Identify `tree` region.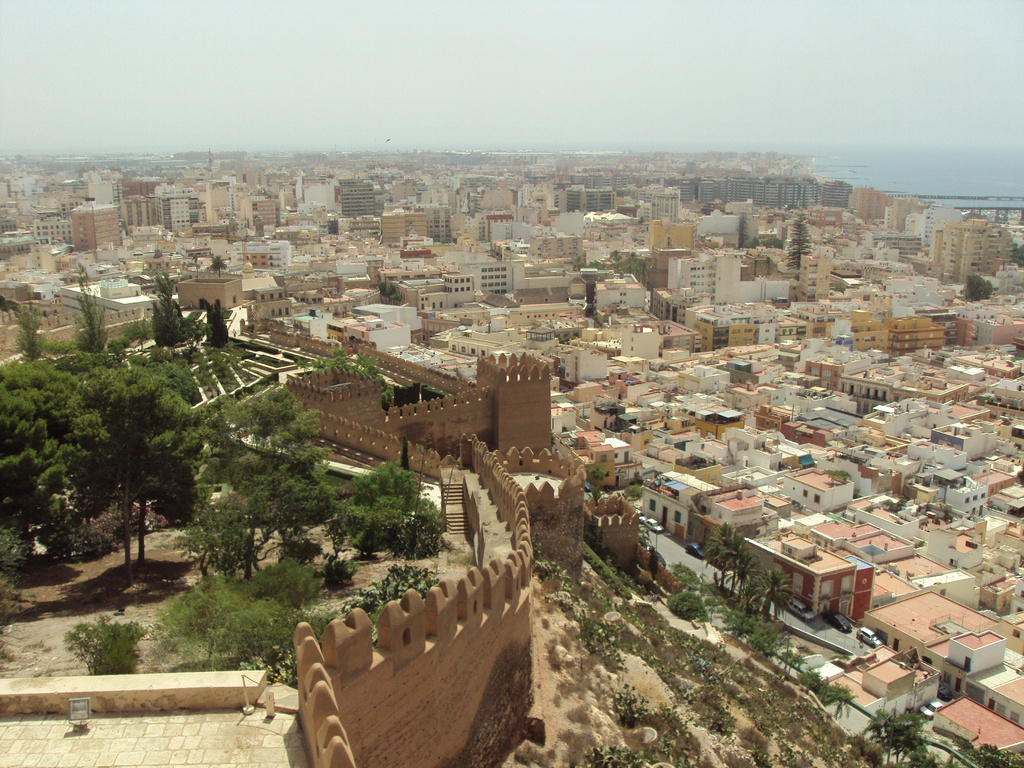
Region: 380:279:403:309.
